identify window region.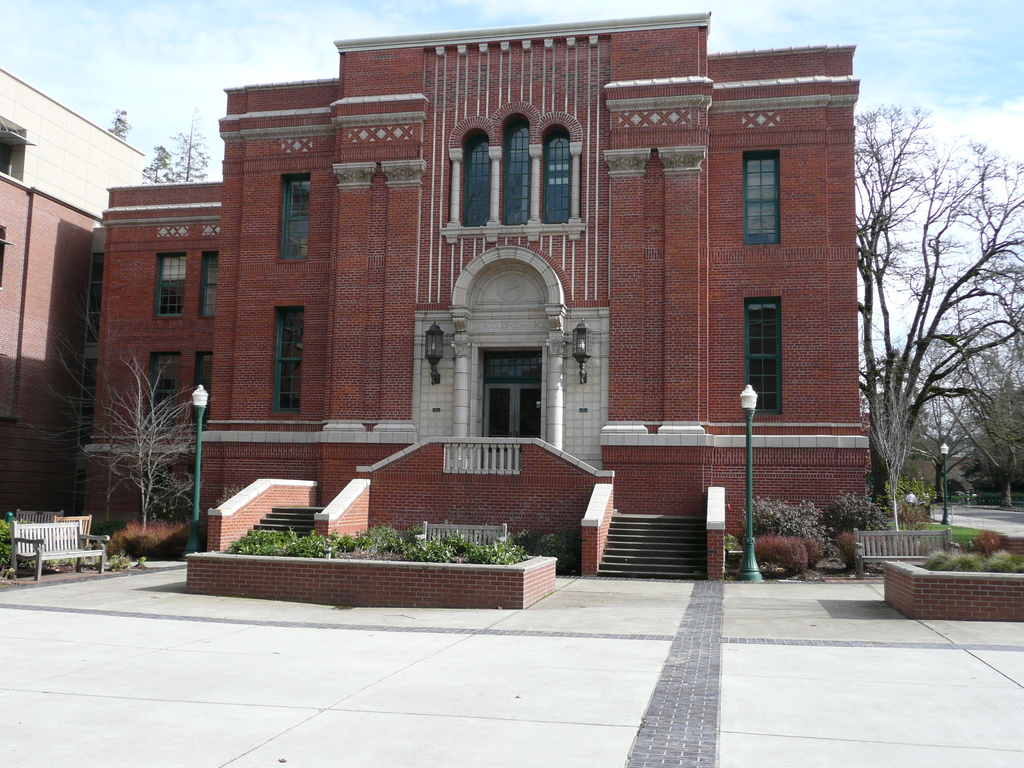
Region: select_region(196, 355, 214, 416).
